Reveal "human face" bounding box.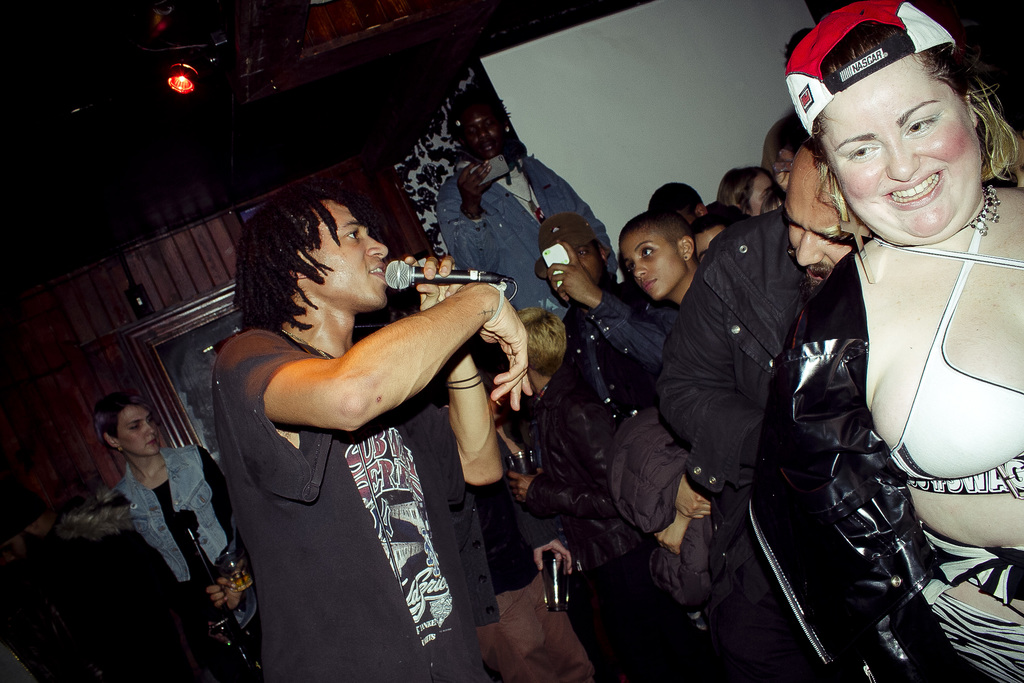
Revealed: box(786, 147, 856, 283).
